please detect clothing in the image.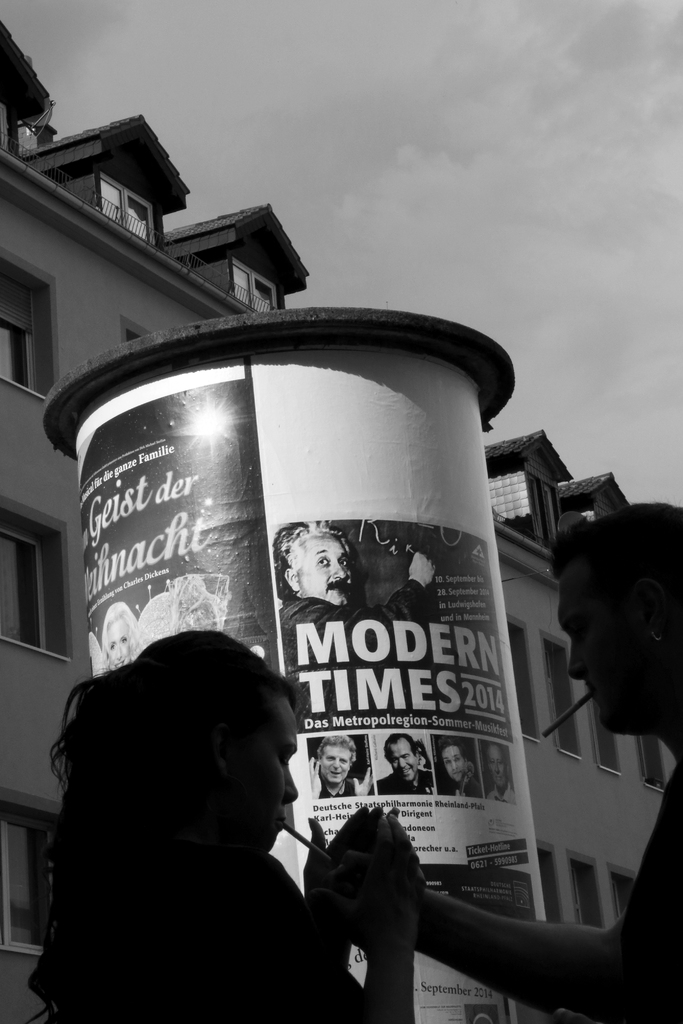
Rect(278, 579, 424, 630).
